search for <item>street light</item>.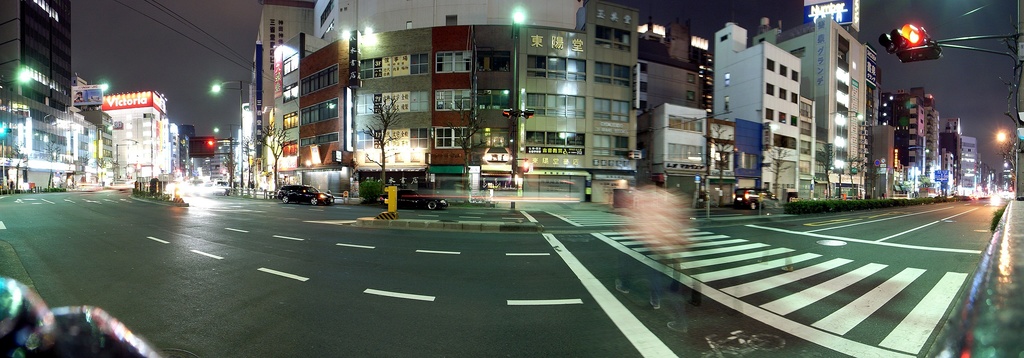
Found at rect(113, 134, 139, 179).
